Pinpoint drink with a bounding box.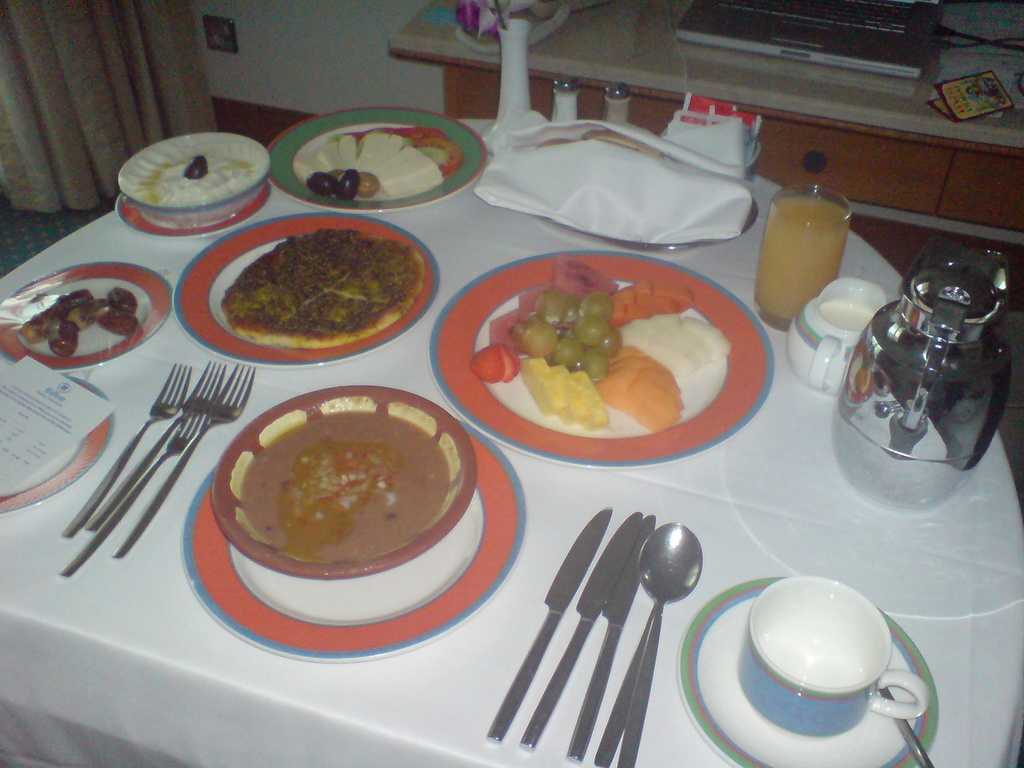
[844, 237, 1011, 528].
